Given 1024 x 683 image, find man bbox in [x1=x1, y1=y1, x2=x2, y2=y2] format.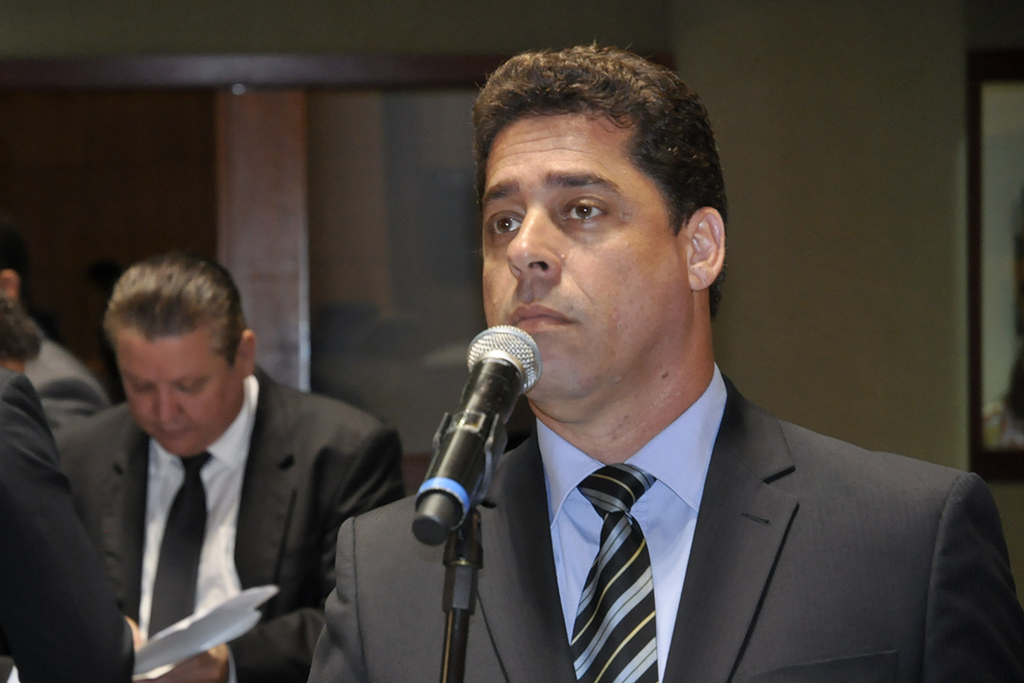
[x1=304, y1=39, x2=1023, y2=682].
